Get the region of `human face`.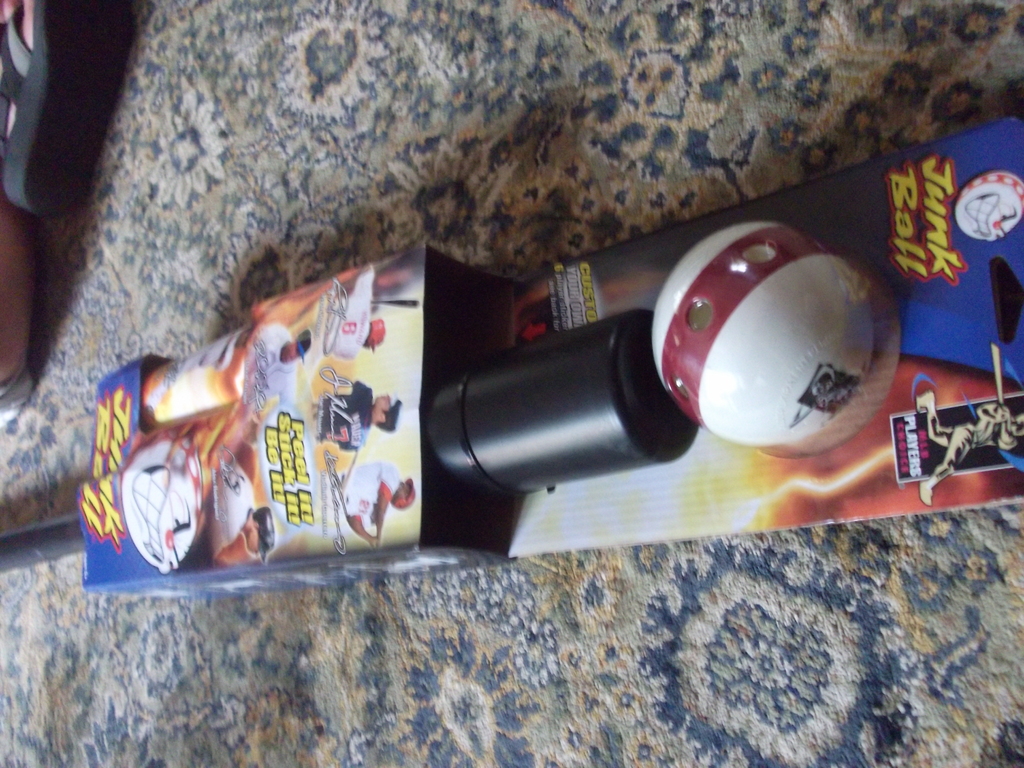
285 345 300 361.
